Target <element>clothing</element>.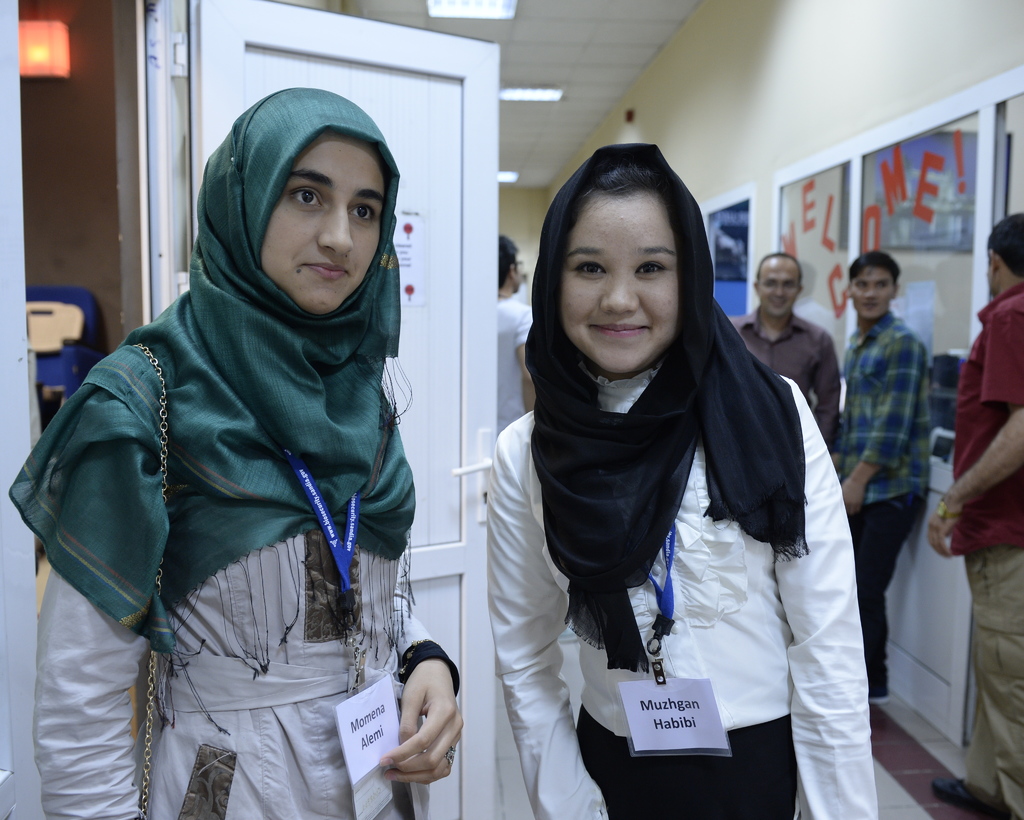
Target region: bbox(6, 83, 456, 819).
